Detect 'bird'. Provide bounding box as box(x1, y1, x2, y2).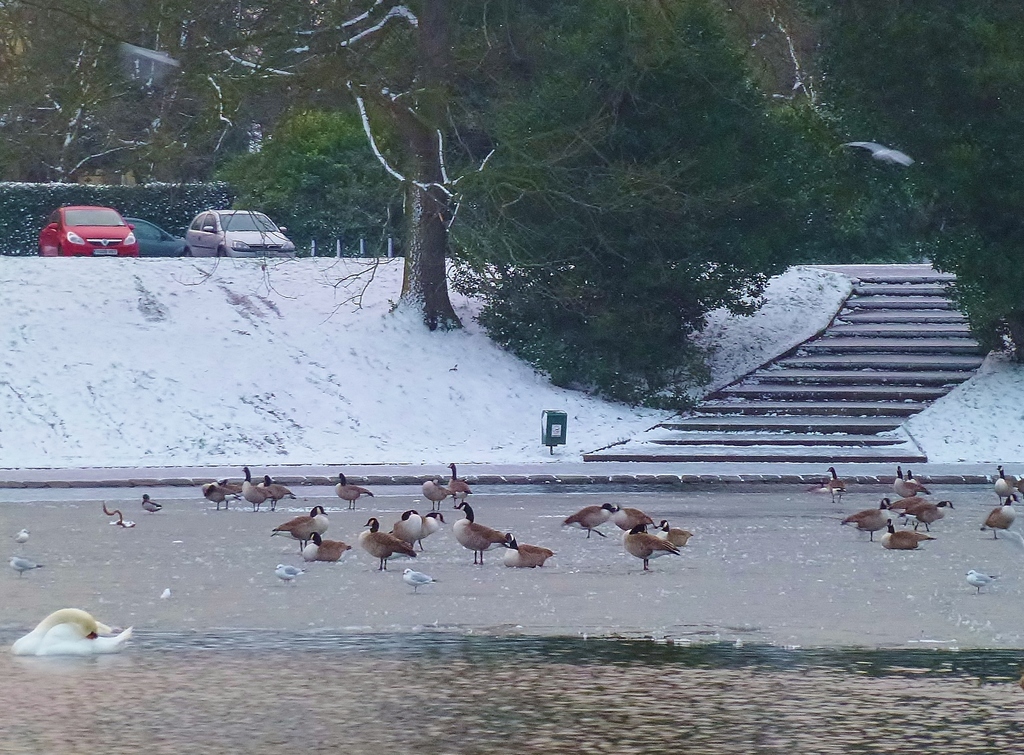
box(422, 471, 447, 514).
